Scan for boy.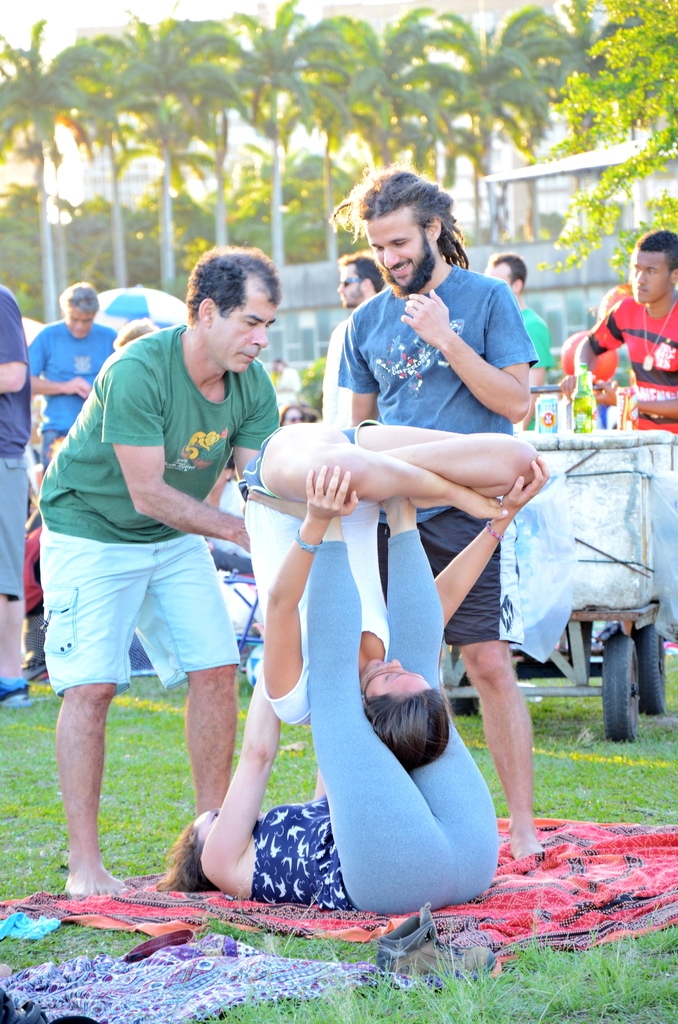
Scan result: (334, 161, 533, 865).
